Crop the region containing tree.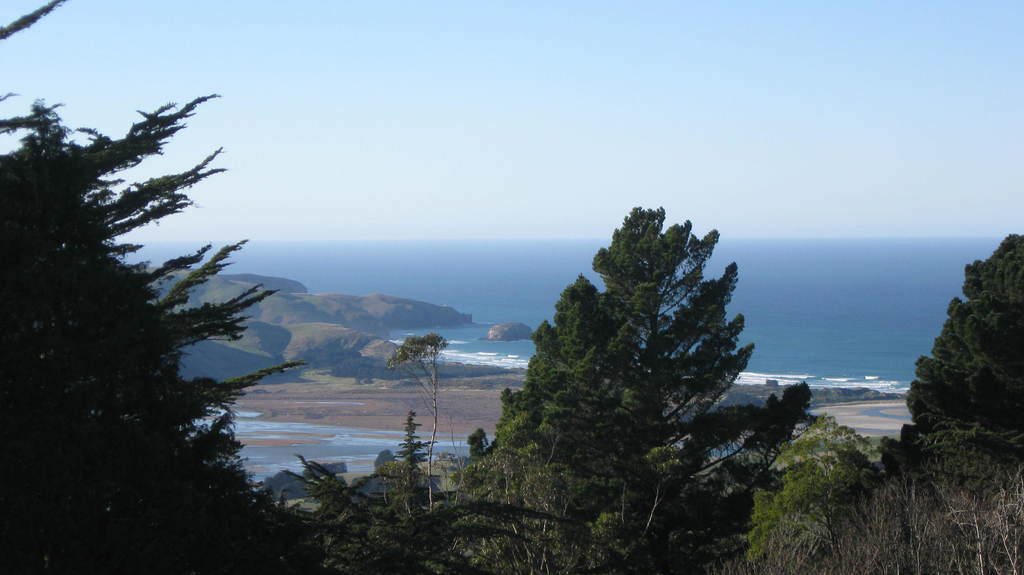
Crop region: bbox=(21, 85, 265, 529).
